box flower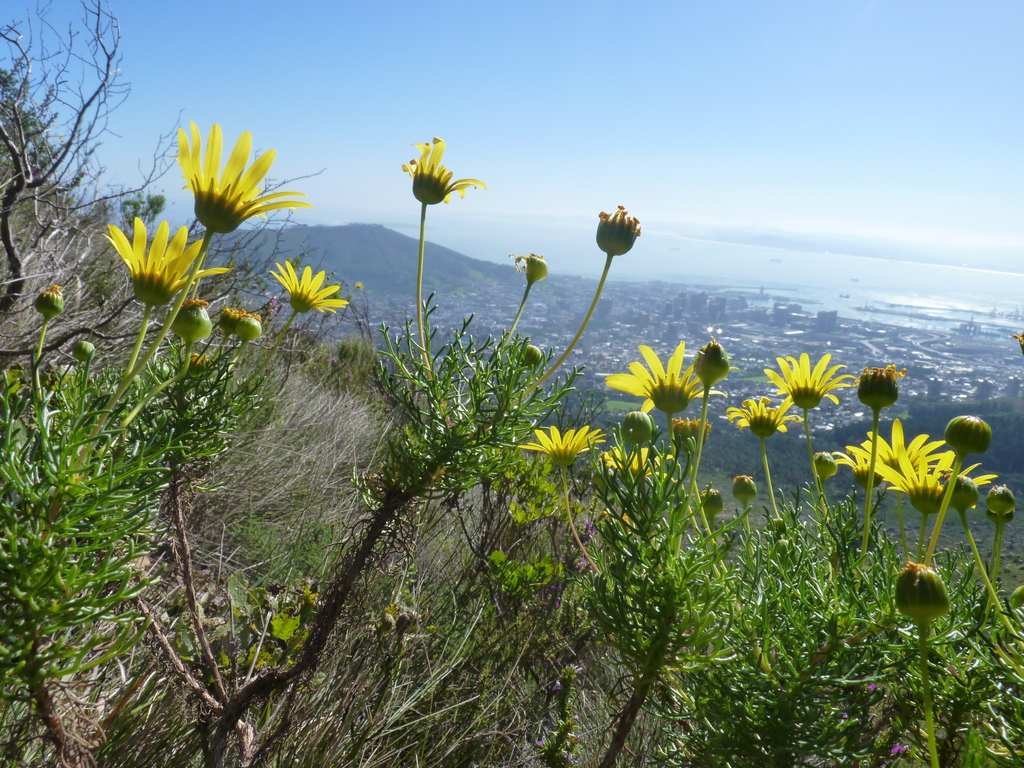
box=[399, 132, 485, 212]
